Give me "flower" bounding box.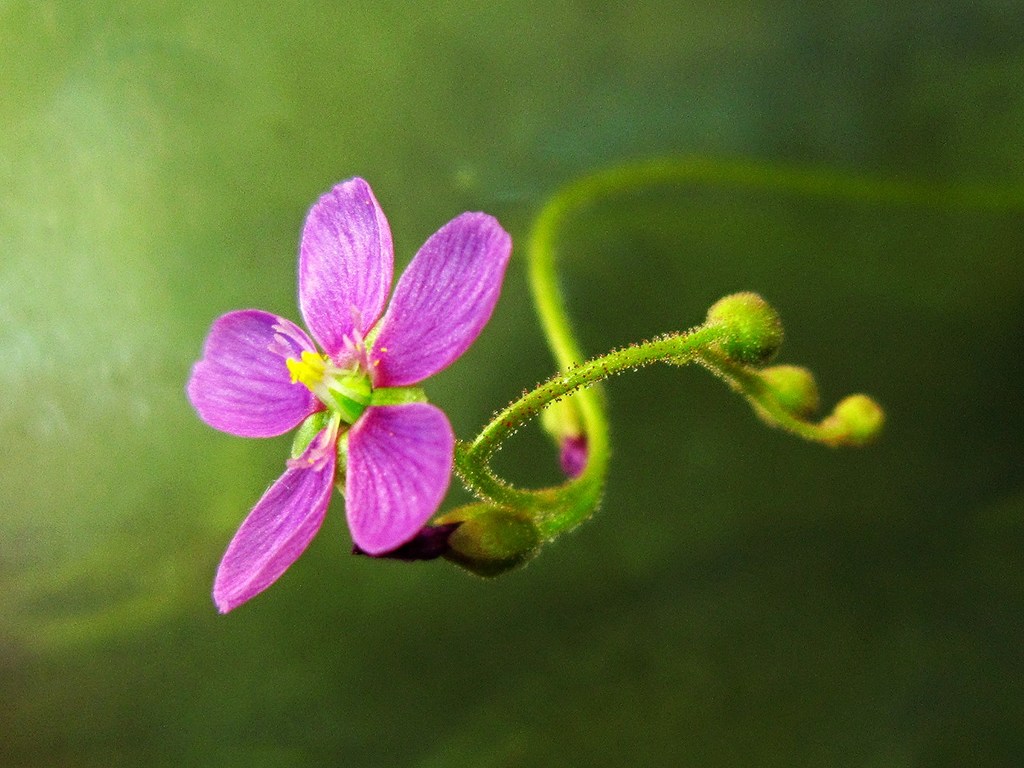
183/189/491/612.
